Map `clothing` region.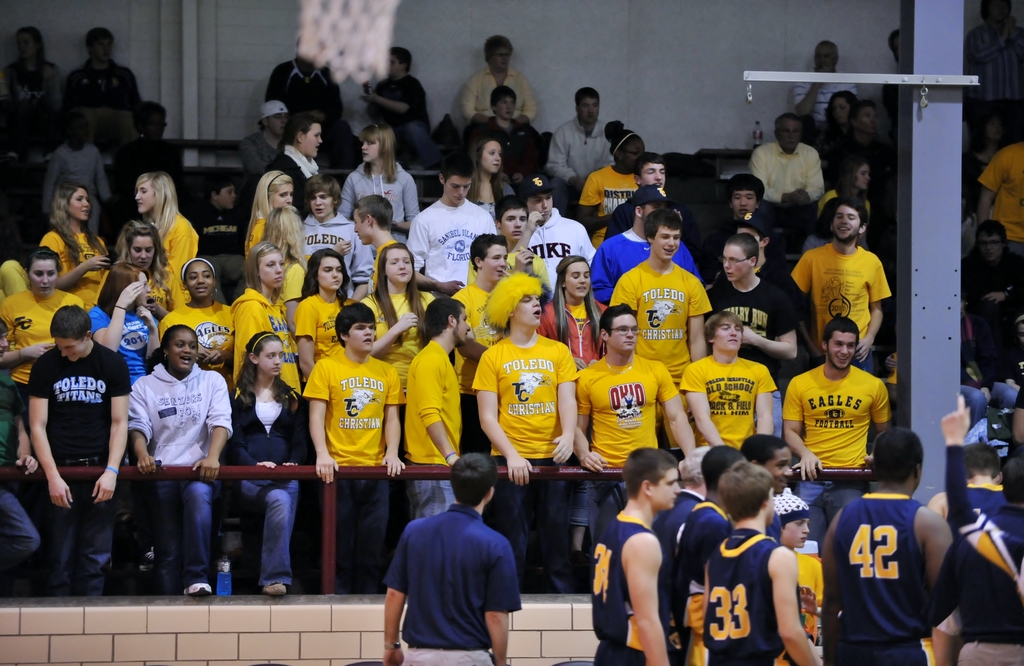
Mapped to 939/495/1023/665.
